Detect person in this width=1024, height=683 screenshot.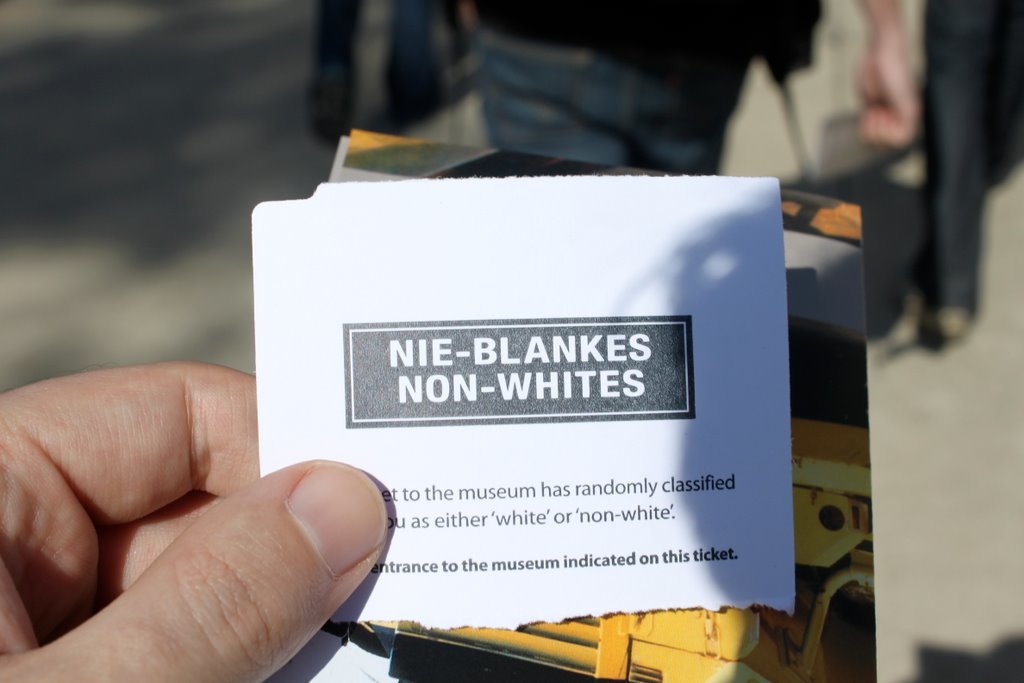
Detection: (left=0, top=363, right=388, bottom=682).
